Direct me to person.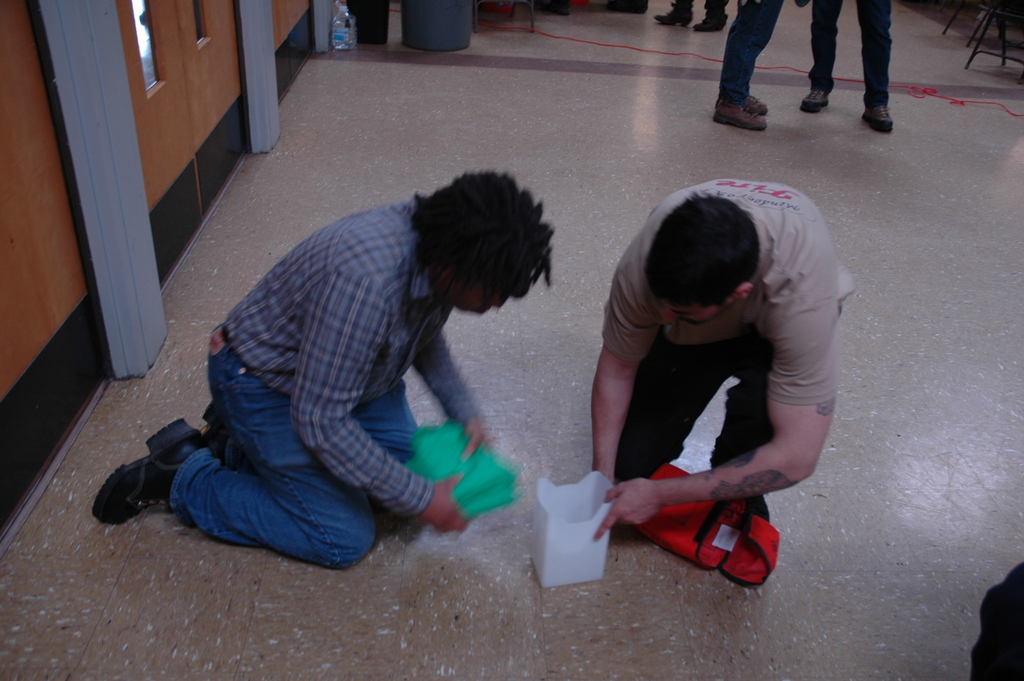
Direction: 92/163/559/571.
